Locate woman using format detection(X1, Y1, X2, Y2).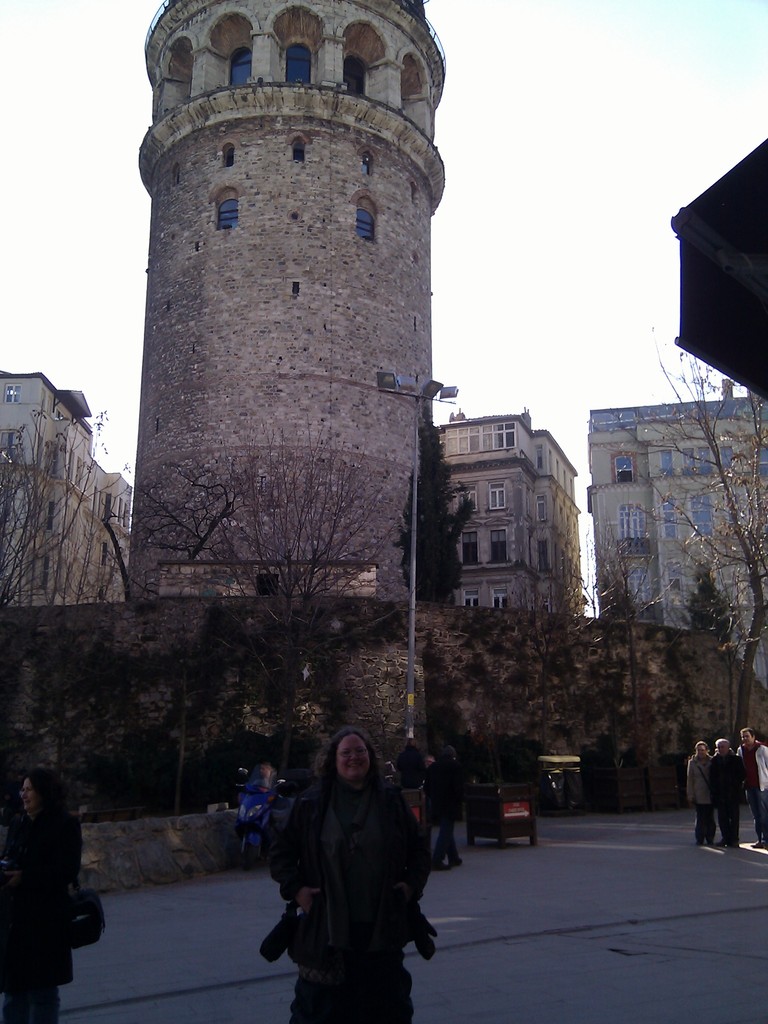
detection(431, 744, 465, 872).
